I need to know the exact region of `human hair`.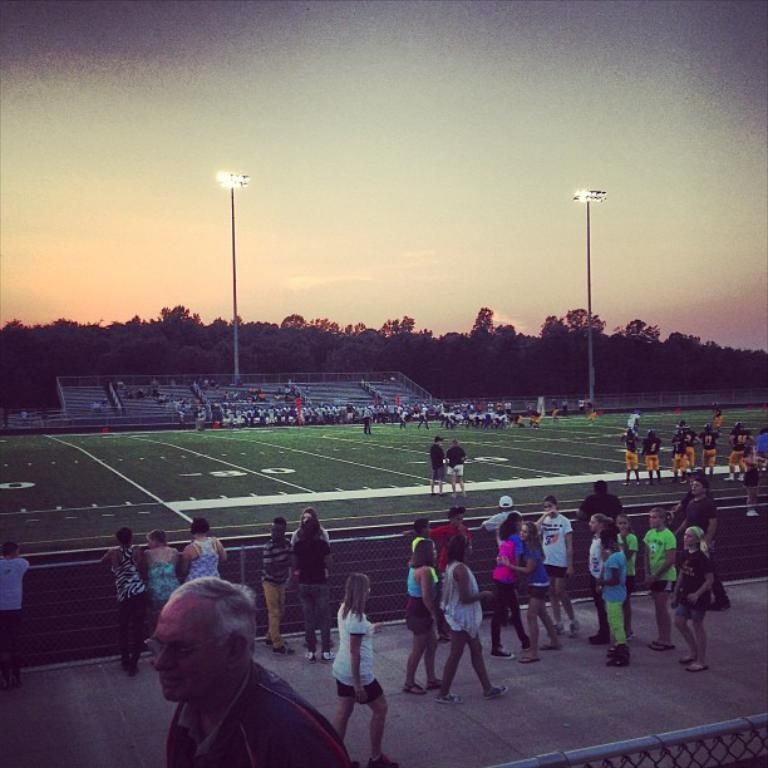
Region: (274, 515, 284, 538).
